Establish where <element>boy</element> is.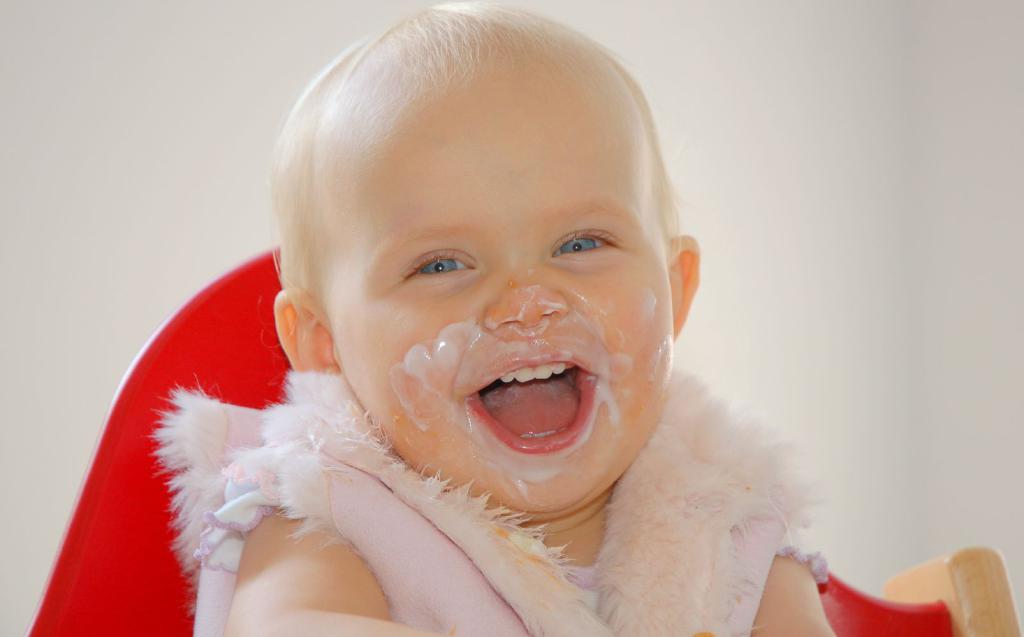
Established at pyautogui.locateOnScreen(148, 0, 839, 636).
